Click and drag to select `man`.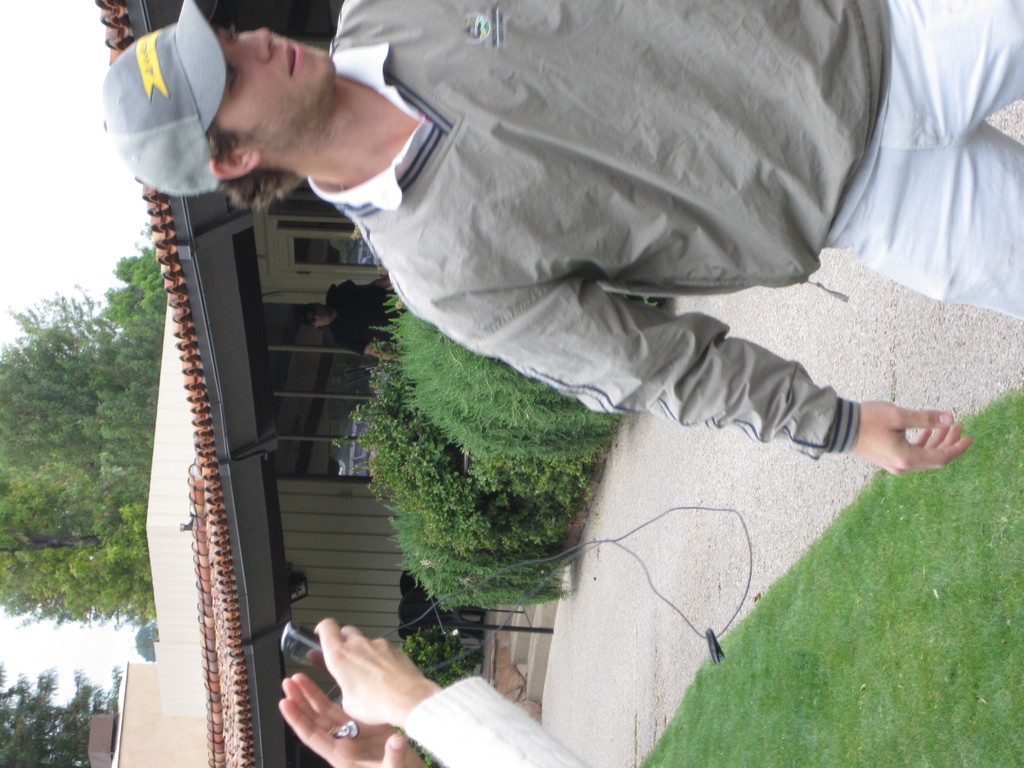
Selection: [99,0,1023,476].
